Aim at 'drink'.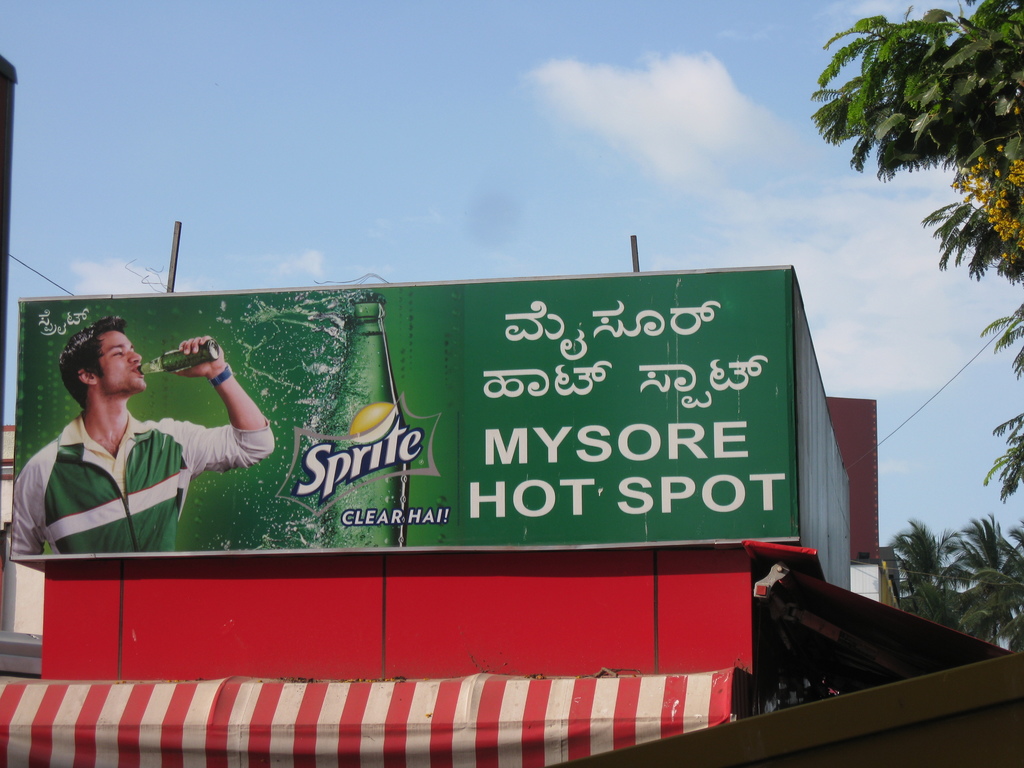
Aimed at detection(143, 340, 220, 368).
